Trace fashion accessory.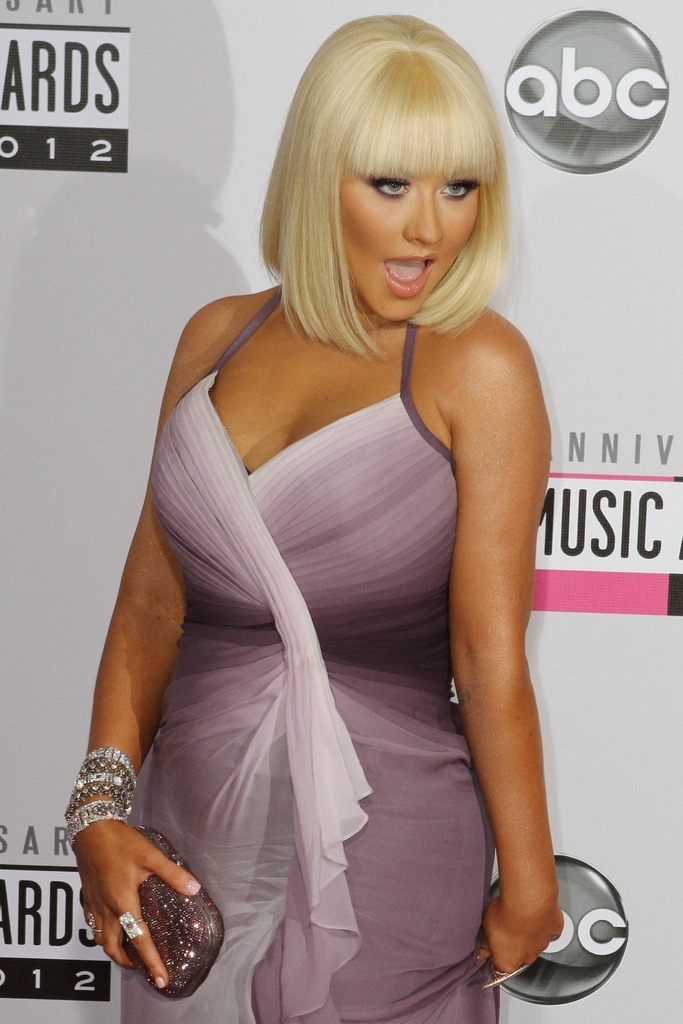
Traced to x1=117, y1=913, x2=141, y2=942.
